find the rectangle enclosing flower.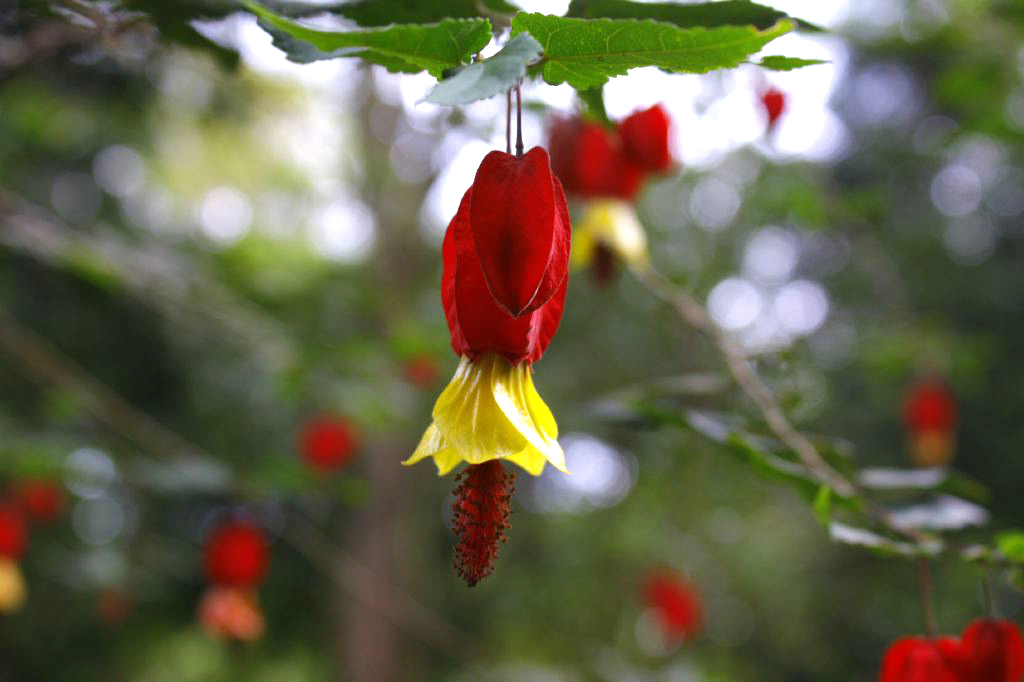
<box>295,402,363,469</box>.
